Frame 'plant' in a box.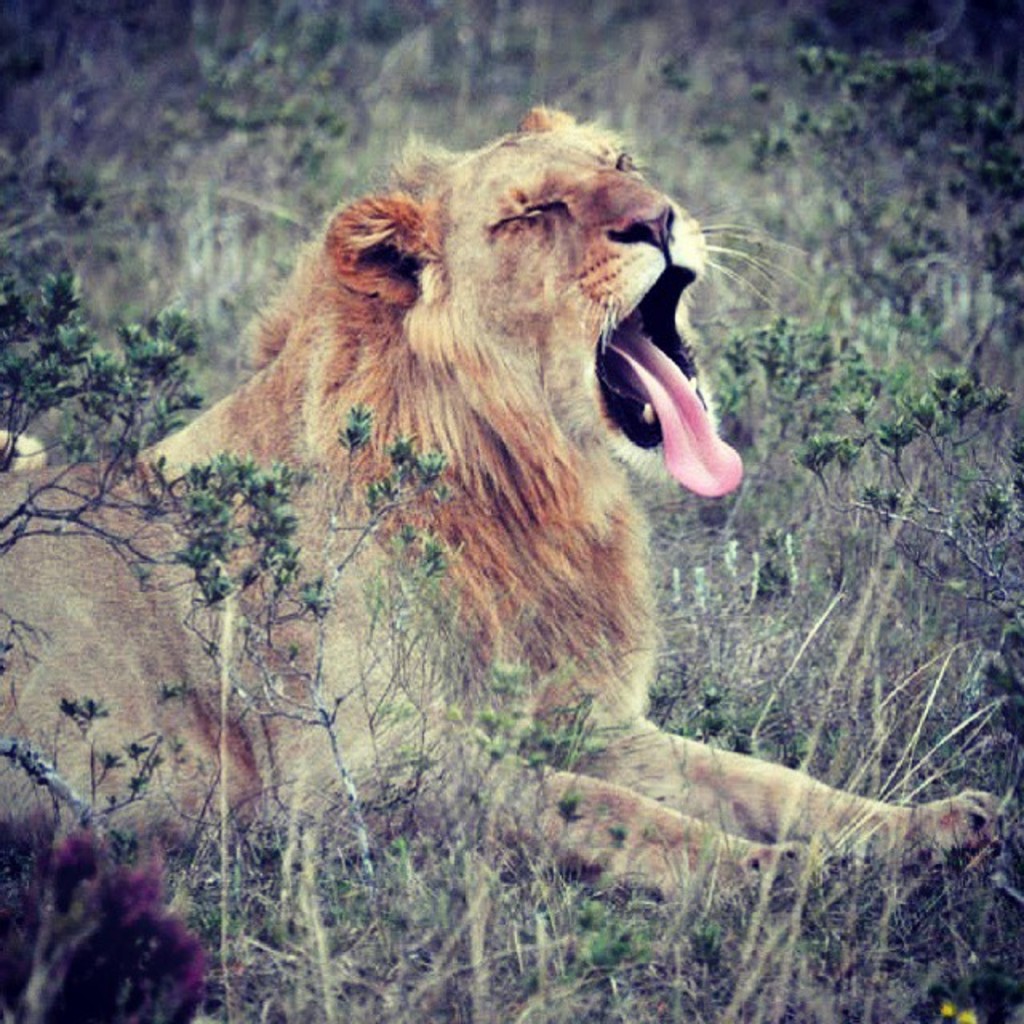
210, 635, 1022, 1021.
